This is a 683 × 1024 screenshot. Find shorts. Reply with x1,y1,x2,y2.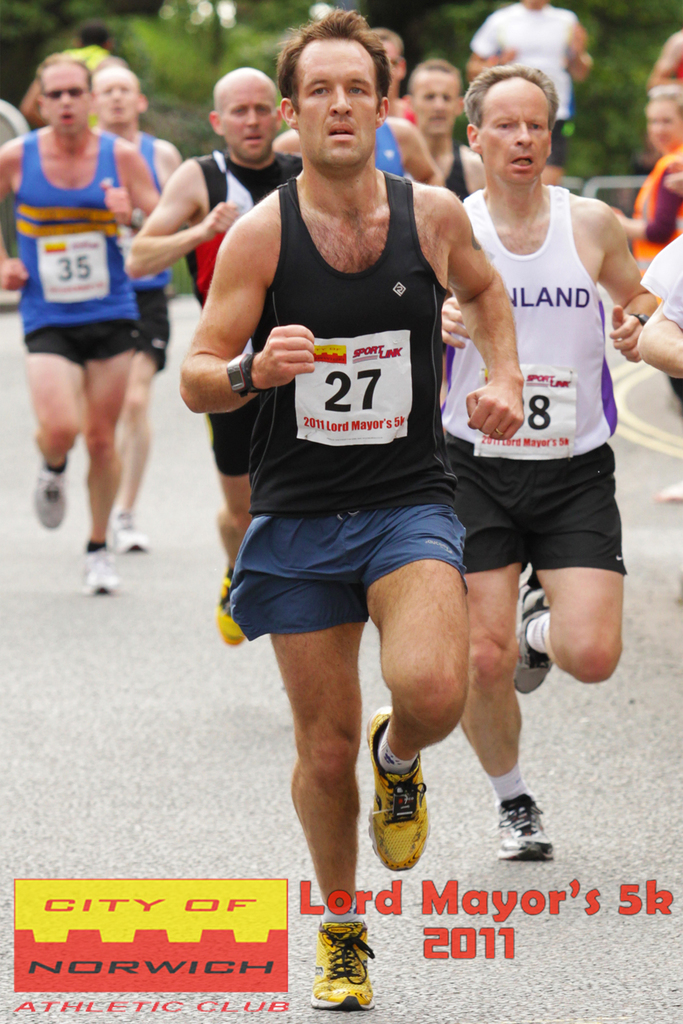
143,287,164,371.
